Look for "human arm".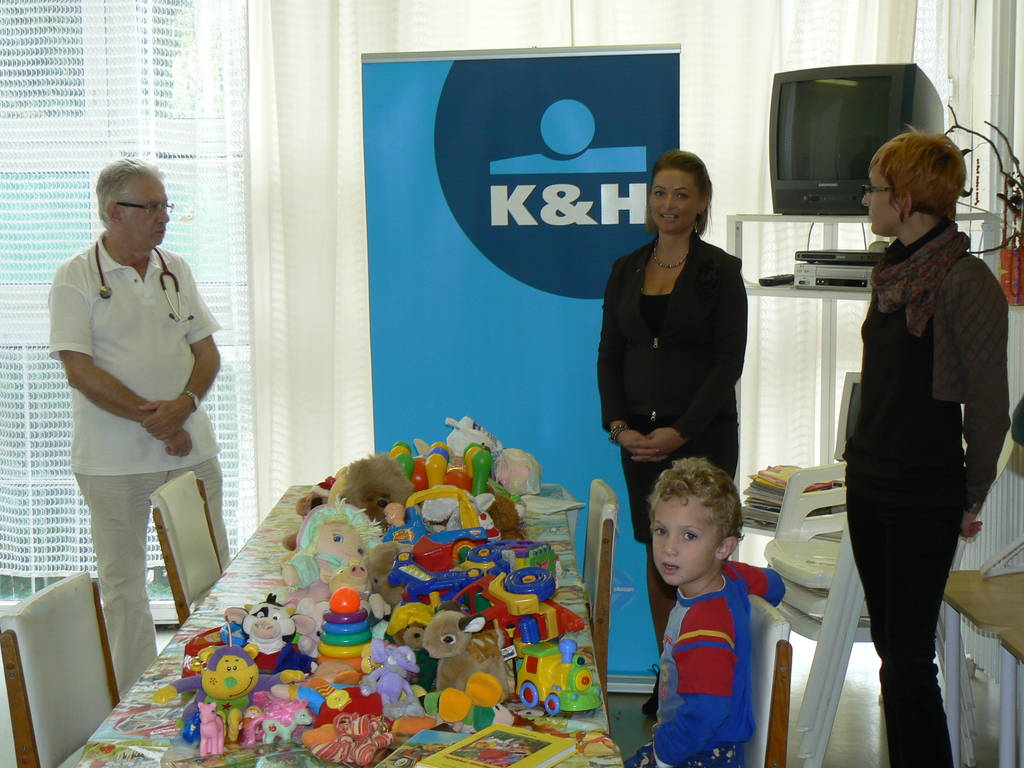
Found: <bbox>954, 259, 1013, 543</bbox>.
